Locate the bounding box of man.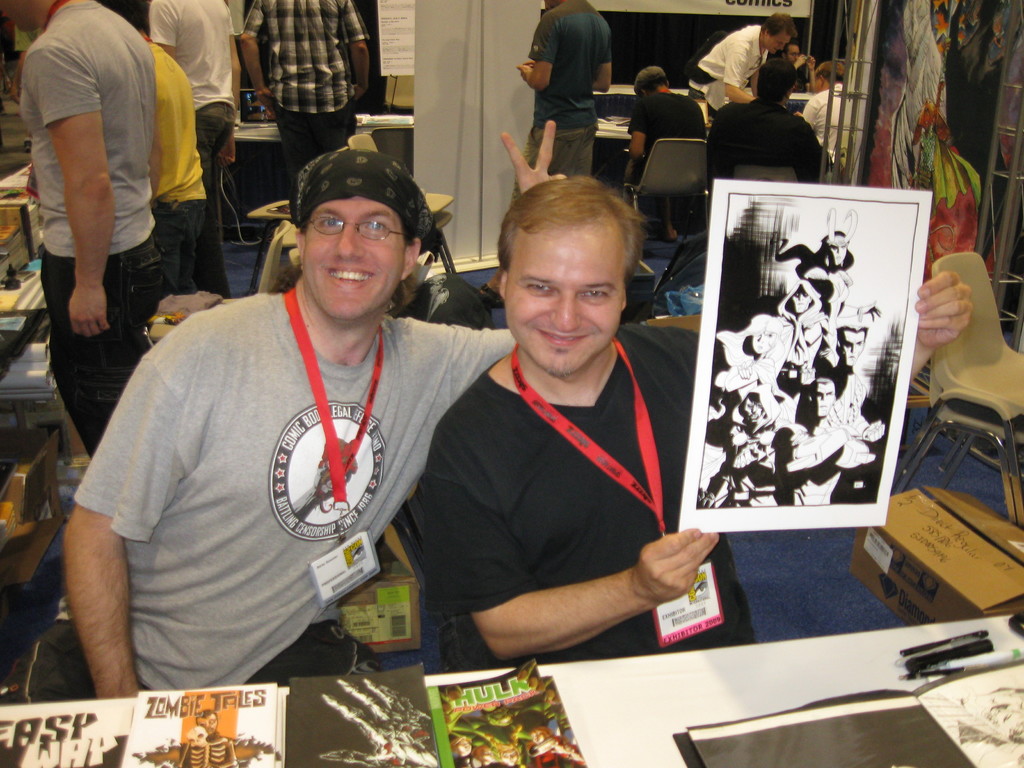
Bounding box: box(0, 0, 158, 461).
